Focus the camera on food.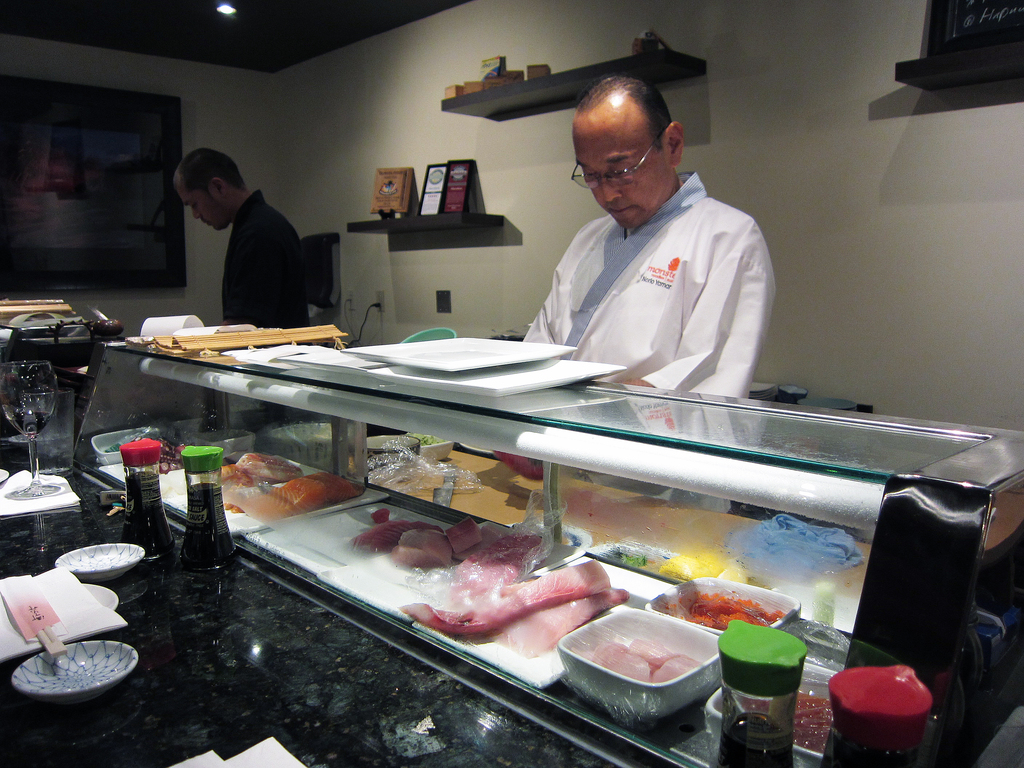
Focus region: rect(821, 724, 924, 767).
